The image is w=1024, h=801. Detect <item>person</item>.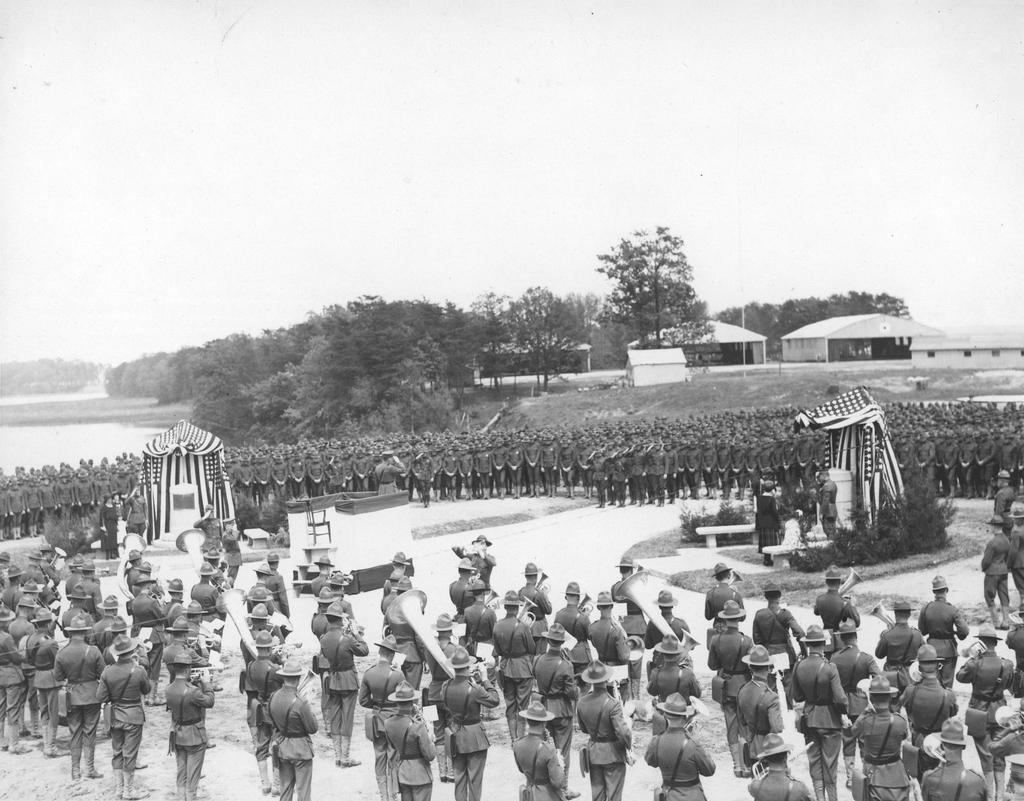
Detection: (x1=24, y1=608, x2=60, y2=759).
